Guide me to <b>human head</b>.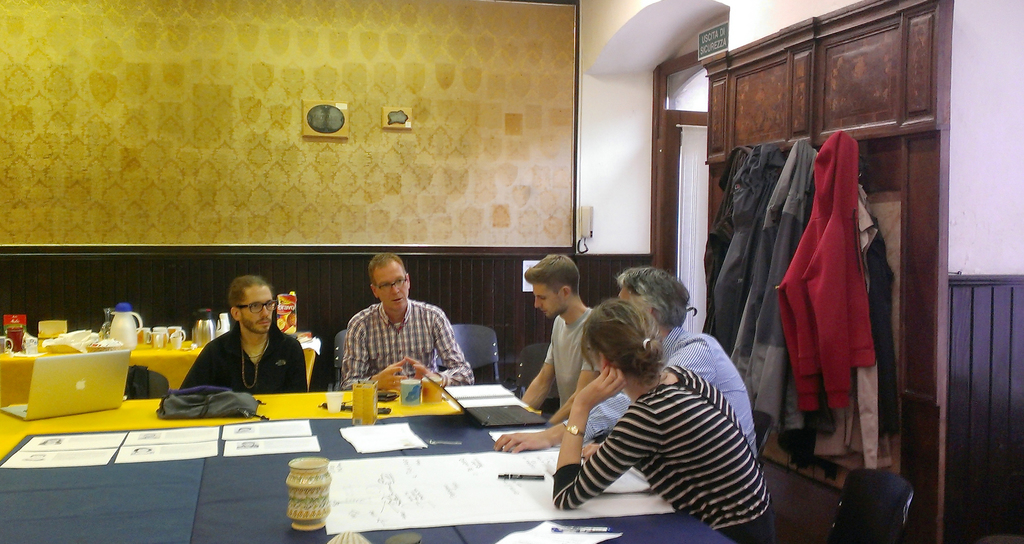
Guidance: locate(369, 252, 411, 309).
